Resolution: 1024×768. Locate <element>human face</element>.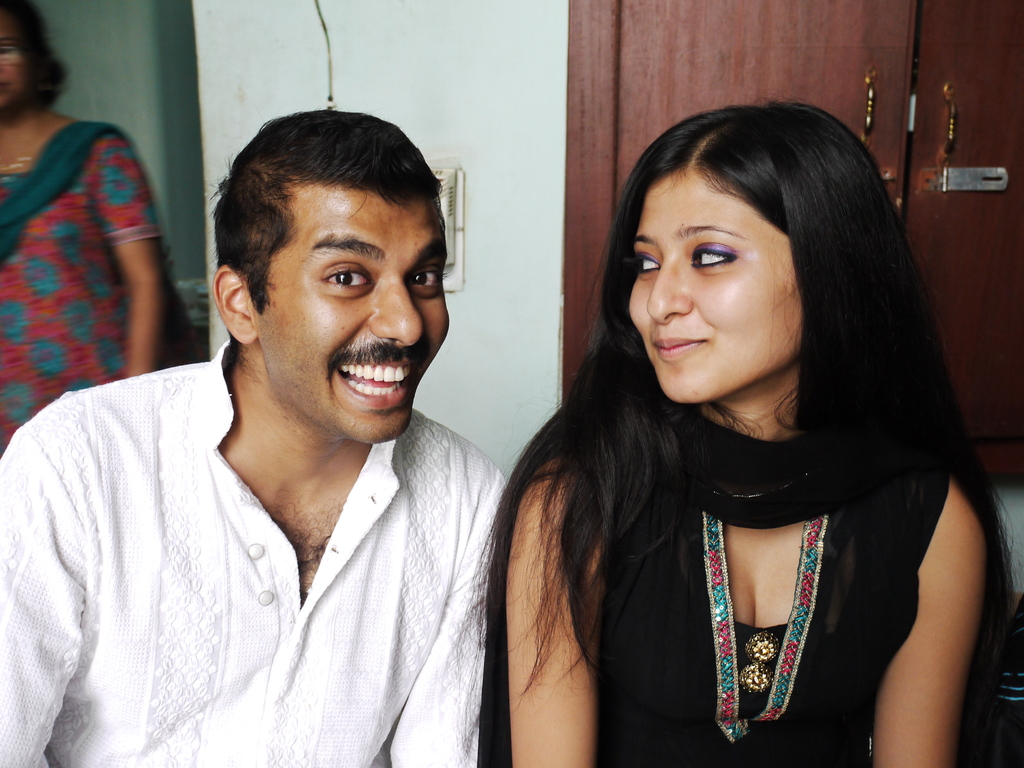
bbox=[255, 193, 449, 444].
